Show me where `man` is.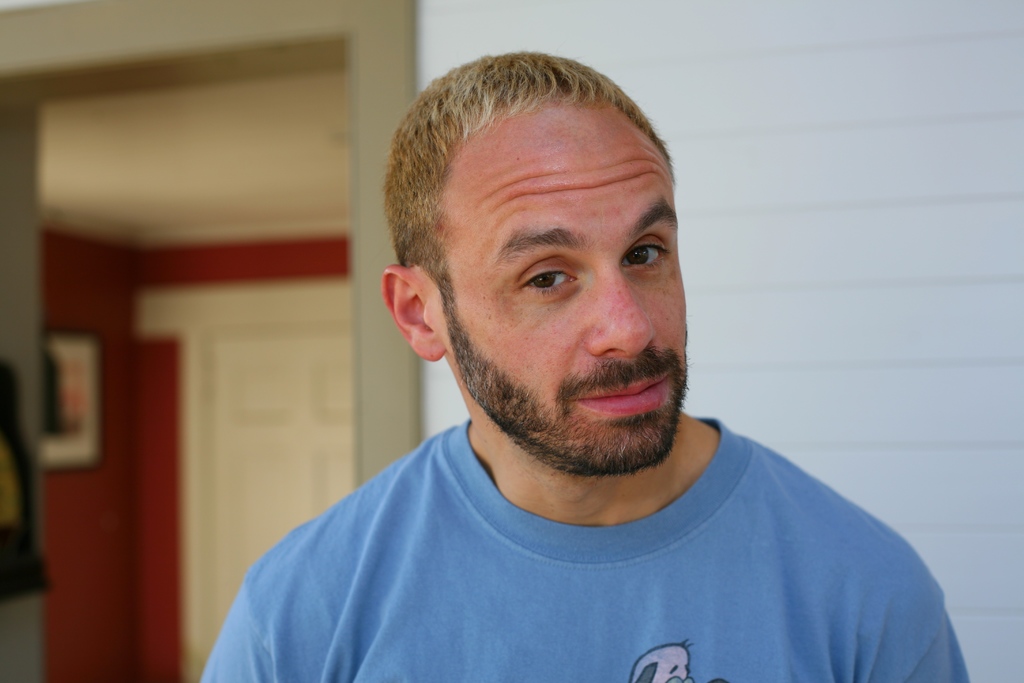
`man` is at locate(159, 43, 954, 682).
